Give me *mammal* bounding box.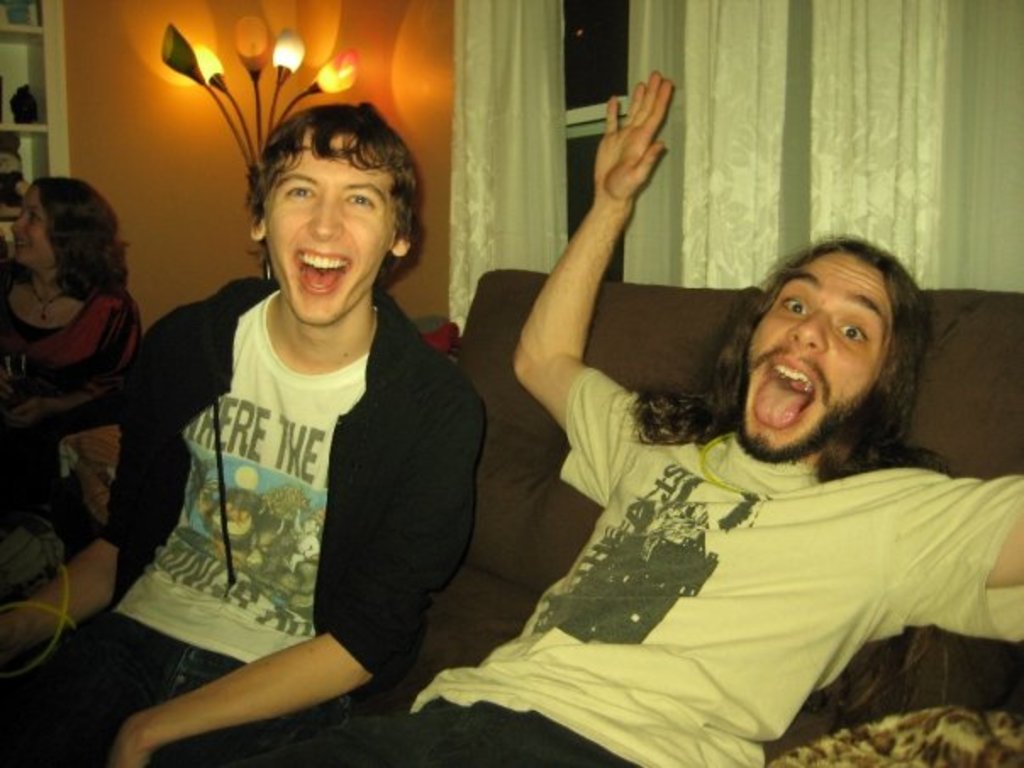
{"x1": 214, "y1": 71, "x2": 1022, "y2": 766}.
